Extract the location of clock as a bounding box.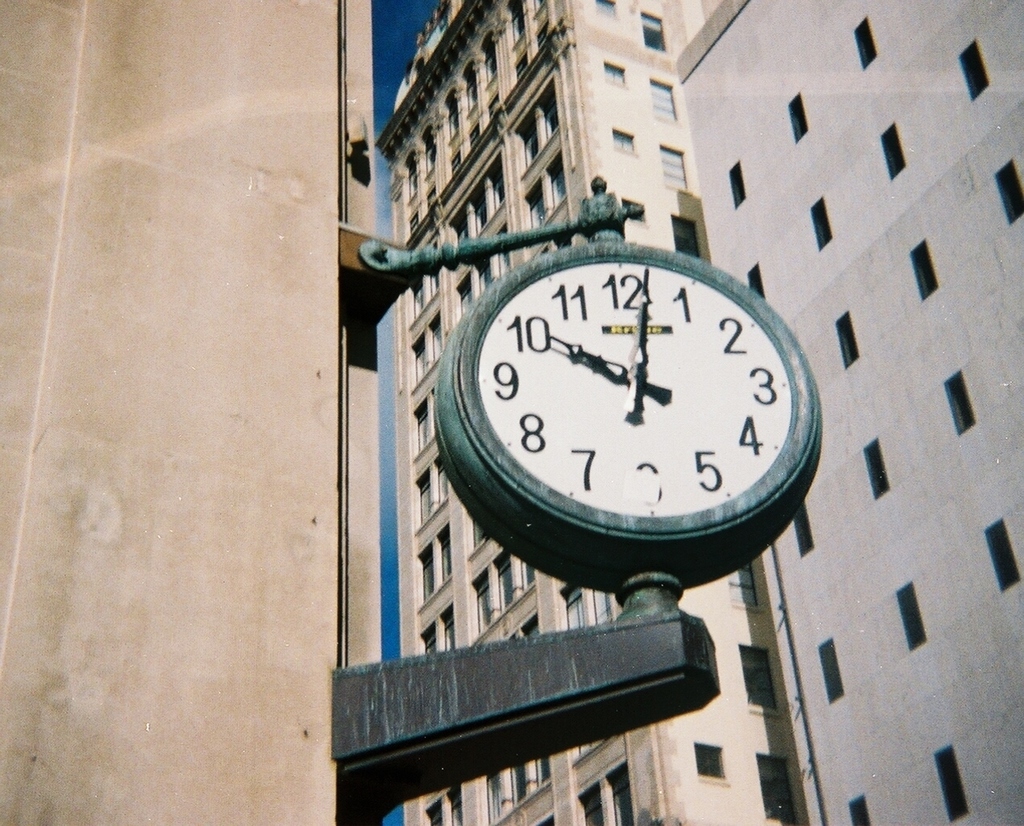
441, 231, 825, 594.
